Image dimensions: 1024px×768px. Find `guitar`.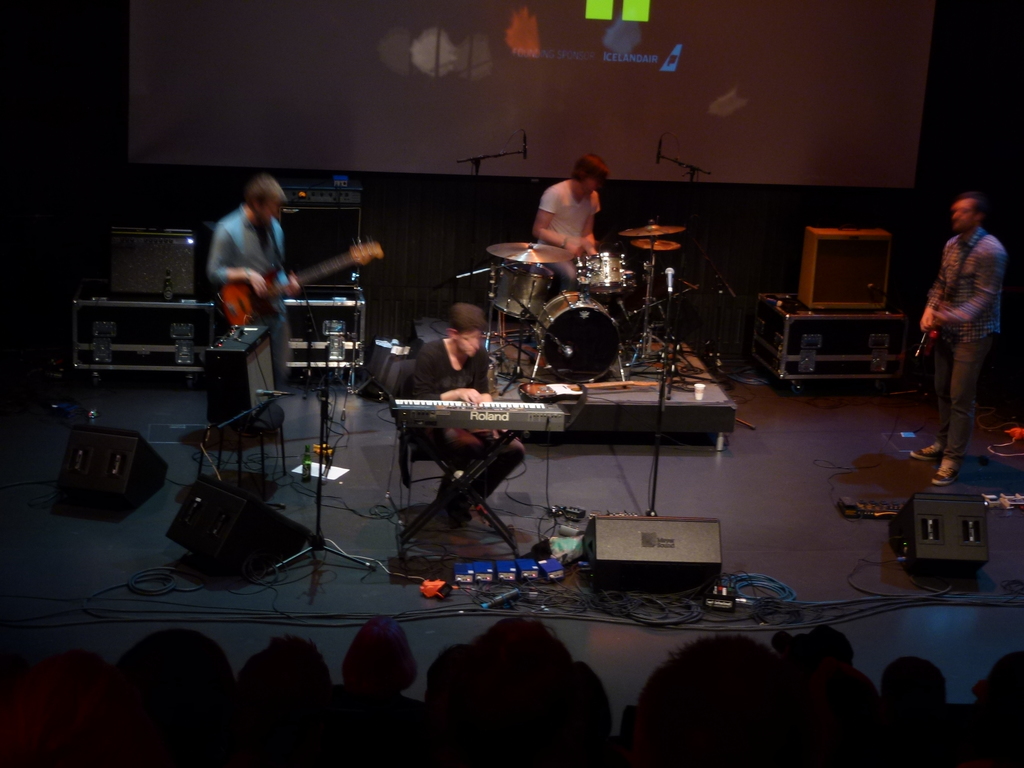
pyautogui.locateOnScreen(515, 382, 661, 402).
